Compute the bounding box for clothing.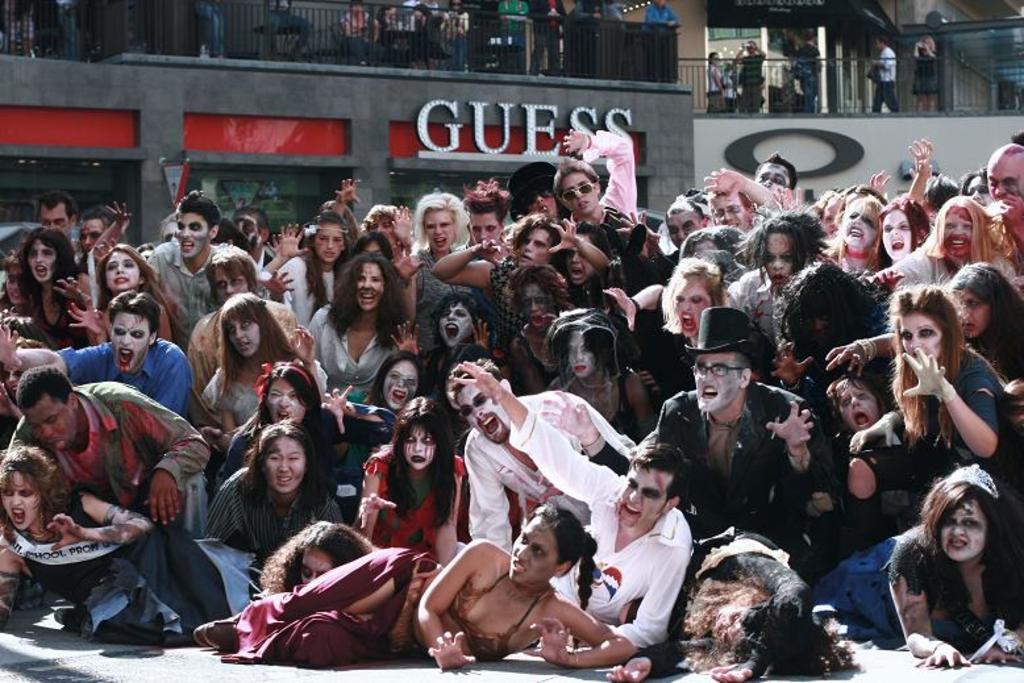
locate(738, 50, 766, 113).
